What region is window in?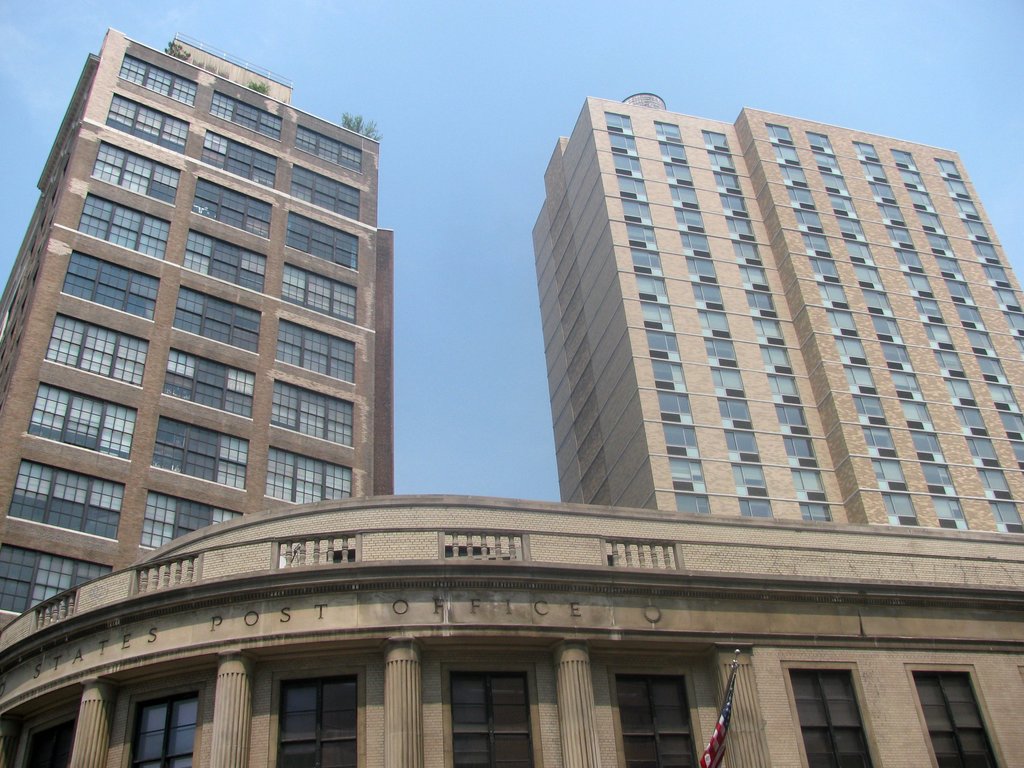
(x1=605, y1=107, x2=634, y2=129).
